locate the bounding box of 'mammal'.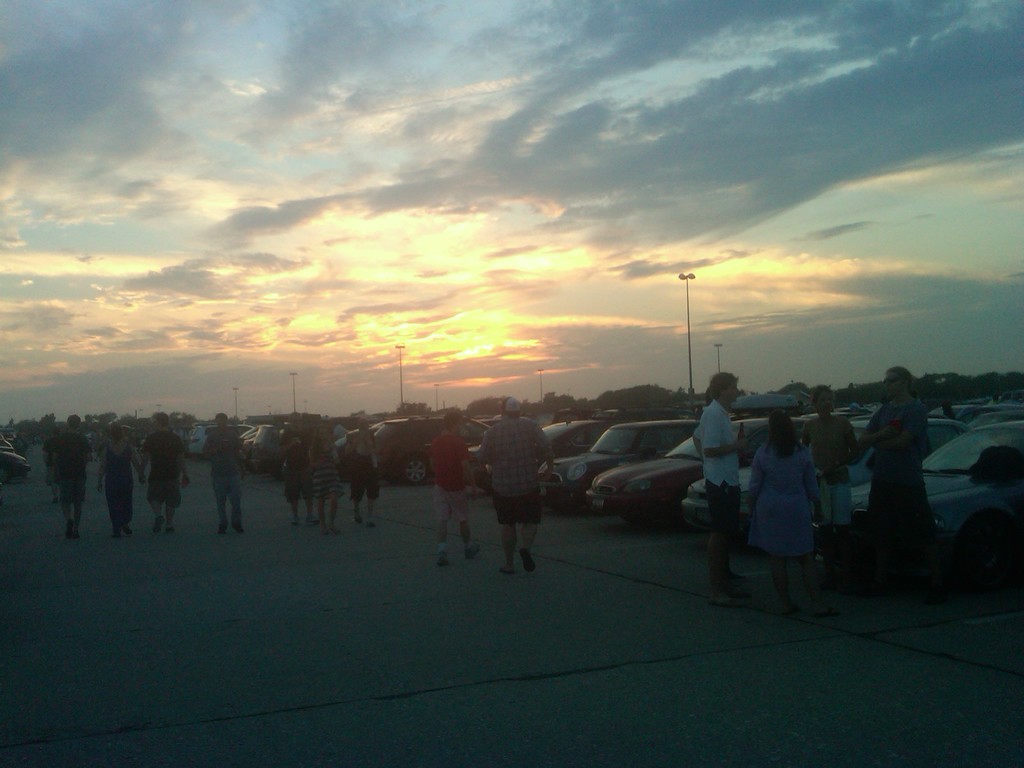
Bounding box: region(857, 362, 939, 596).
